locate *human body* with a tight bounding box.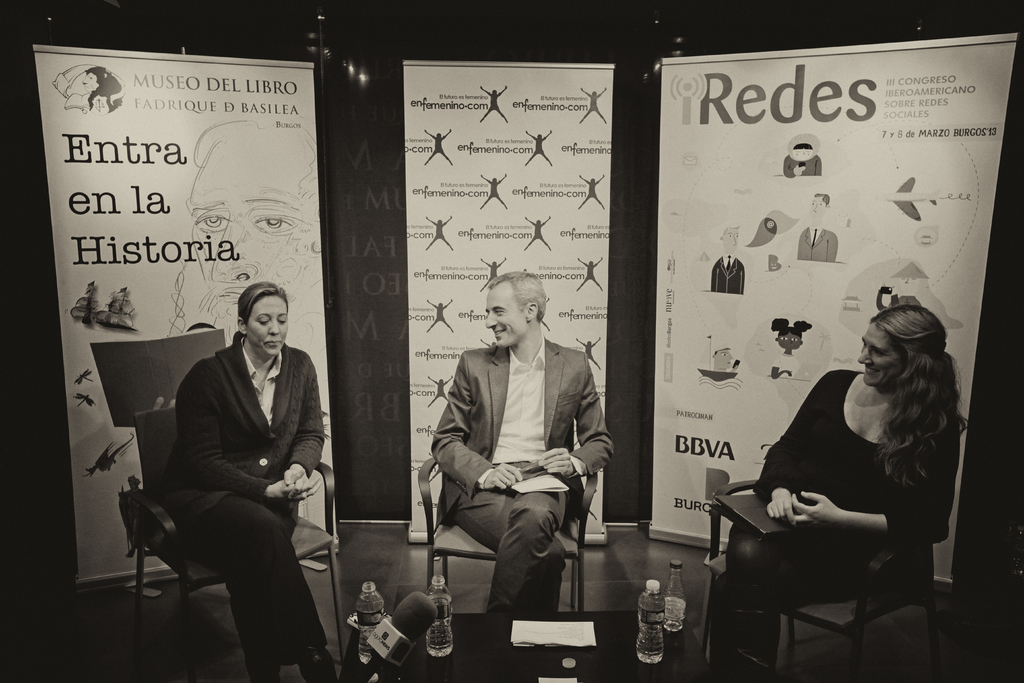
[x1=734, y1=307, x2=957, y2=657].
